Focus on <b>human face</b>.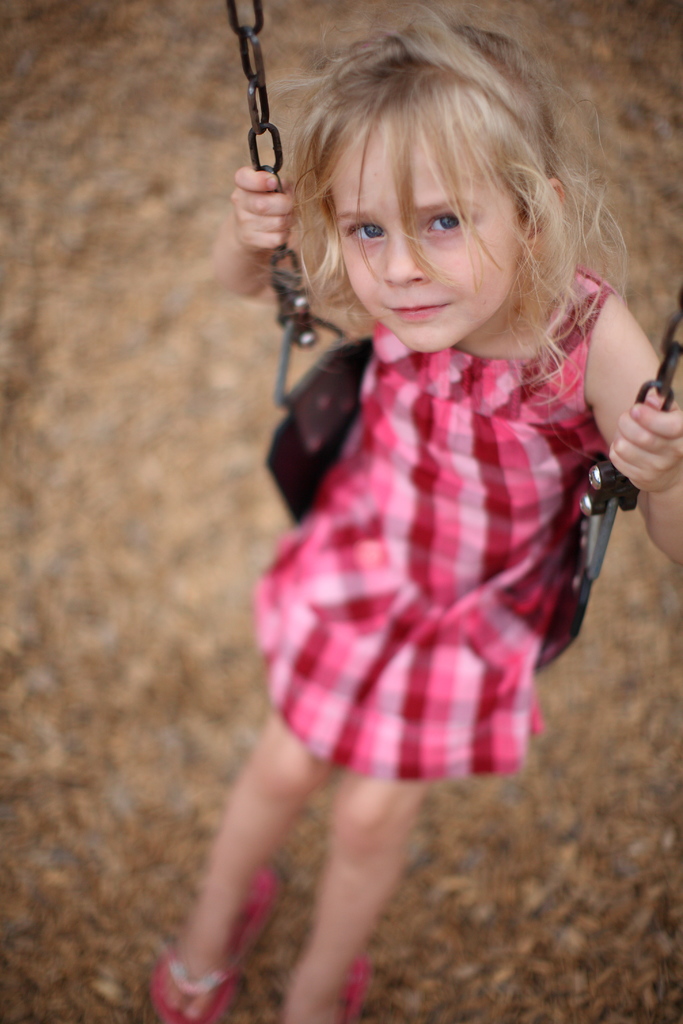
Focused at (left=319, top=117, right=550, bottom=333).
